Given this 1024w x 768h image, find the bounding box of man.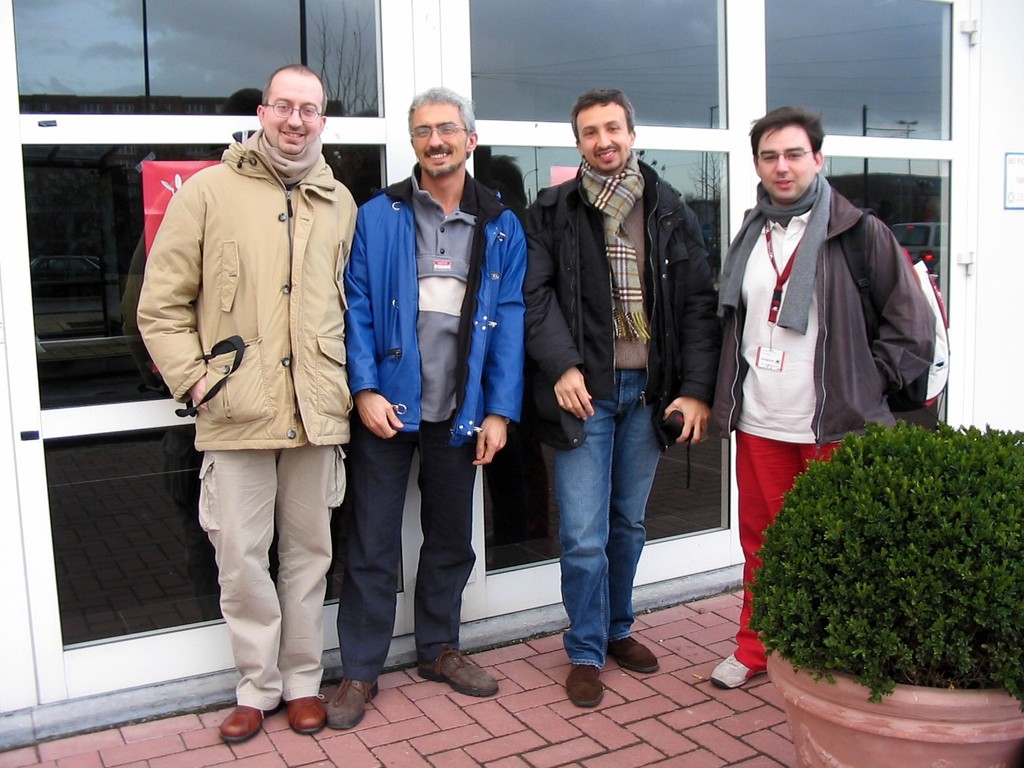
left=717, top=105, right=934, bottom=692.
